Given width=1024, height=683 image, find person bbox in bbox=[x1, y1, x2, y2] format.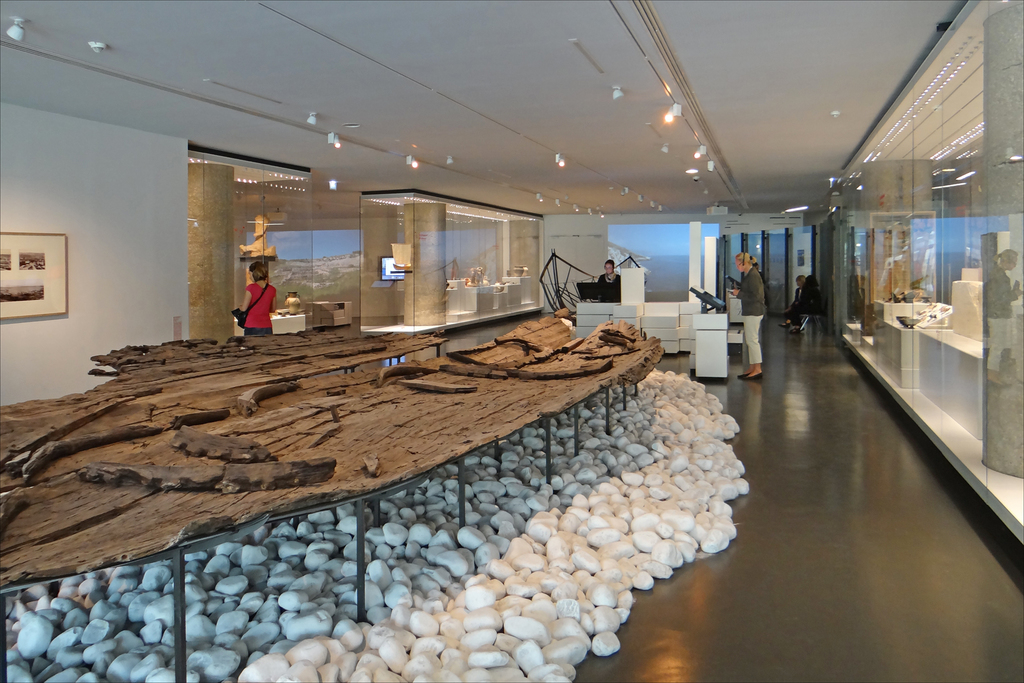
bbox=[756, 259, 765, 283].
